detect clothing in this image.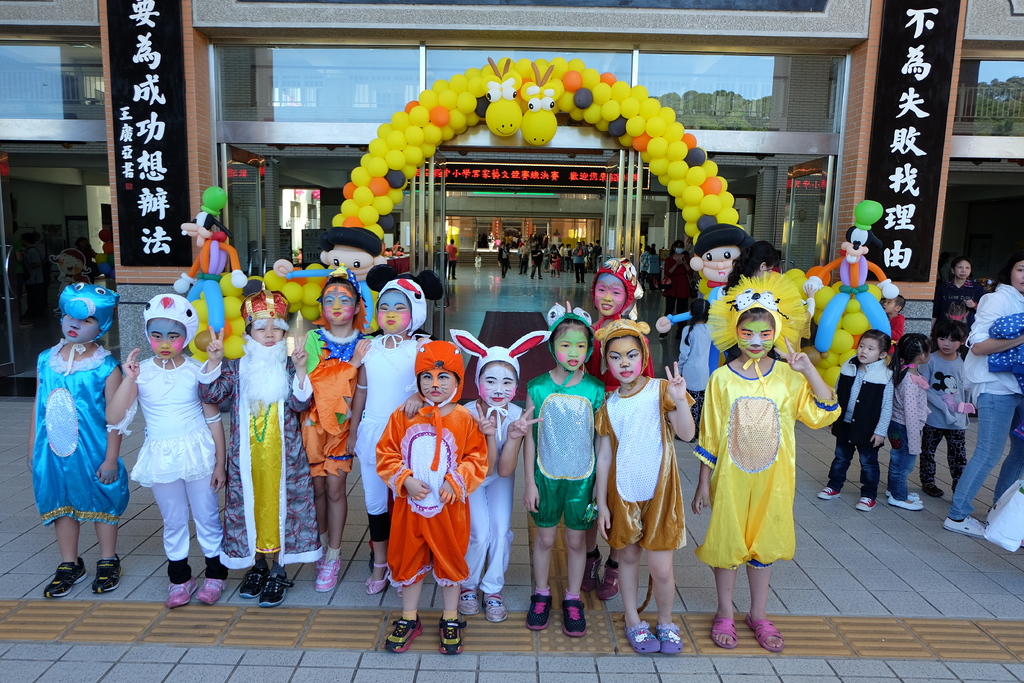
Detection: (x1=371, y1=339, x2=491, y2=589).
